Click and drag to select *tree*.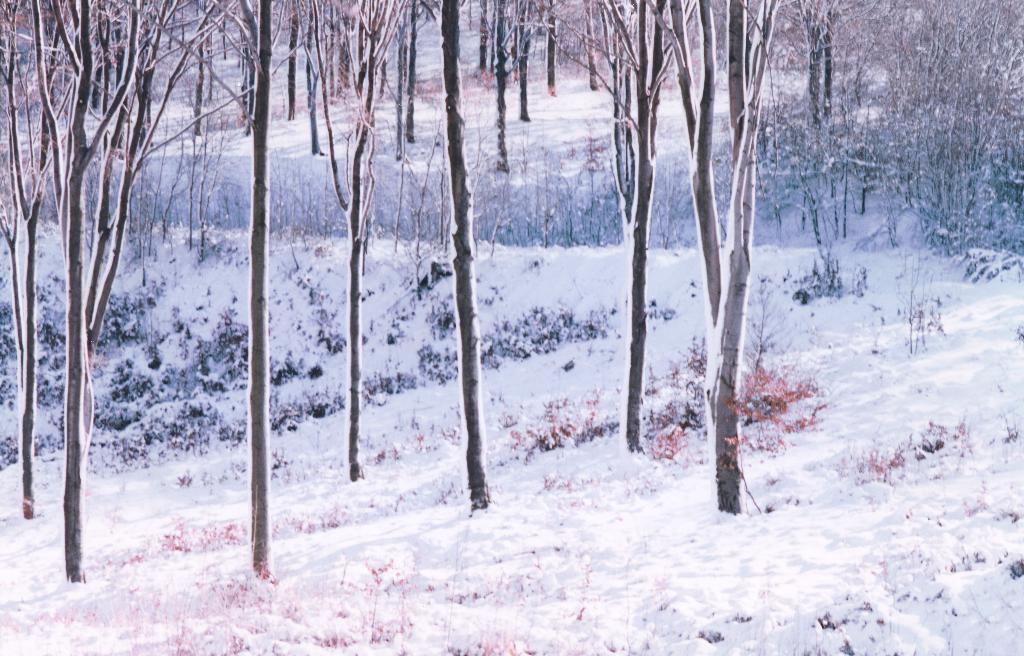
Selection: 589, 0, 703, 452.
